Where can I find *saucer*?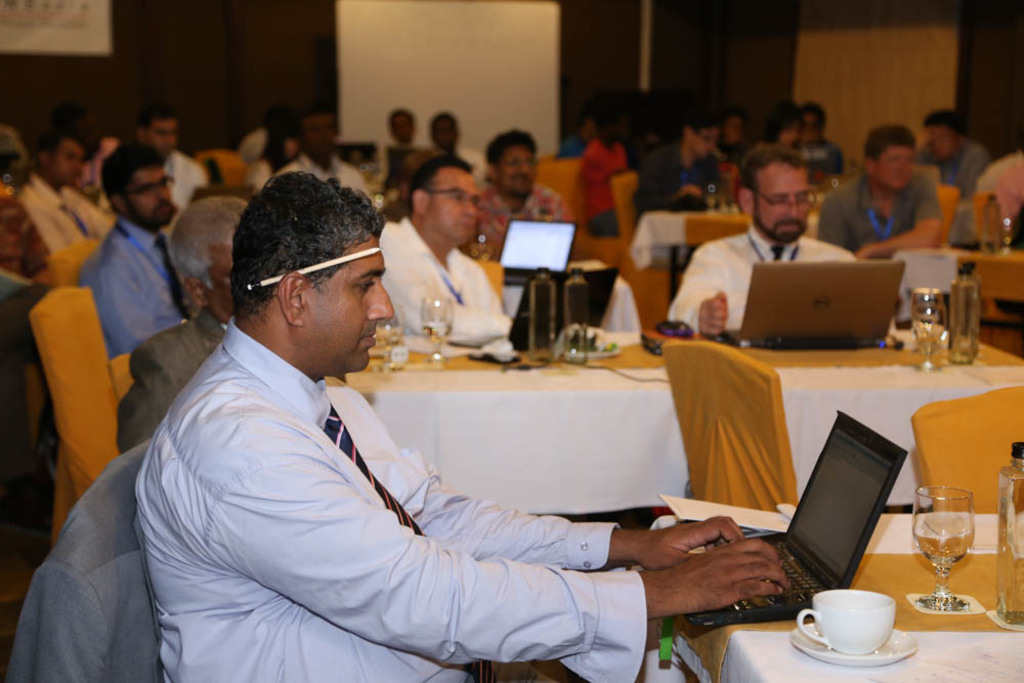
You can find it at rect(792, 627, 919, 667).
